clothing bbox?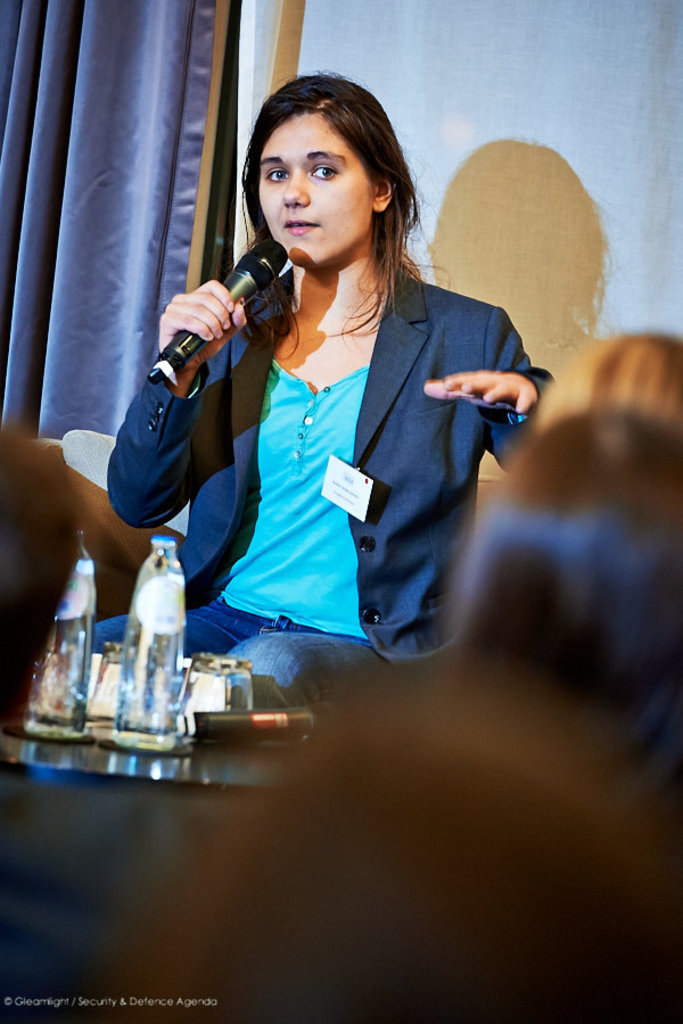
[x1=150, y1=239, x2=544, y2=682]
